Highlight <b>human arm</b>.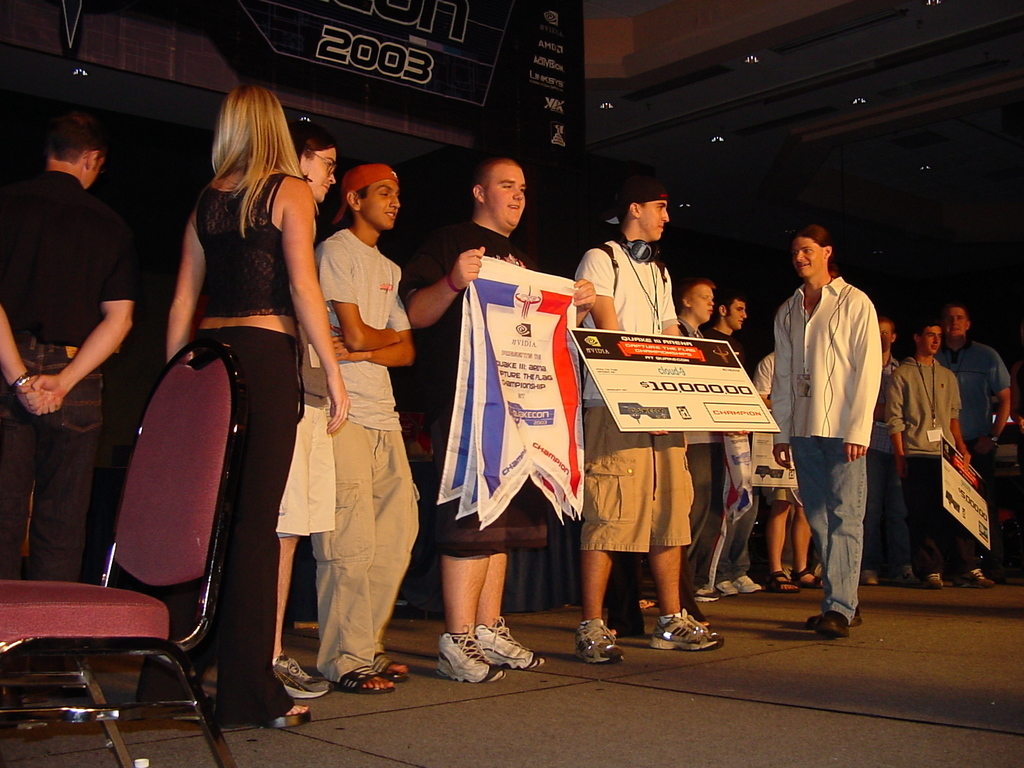
Highlighted region: 164 209 198 365.
